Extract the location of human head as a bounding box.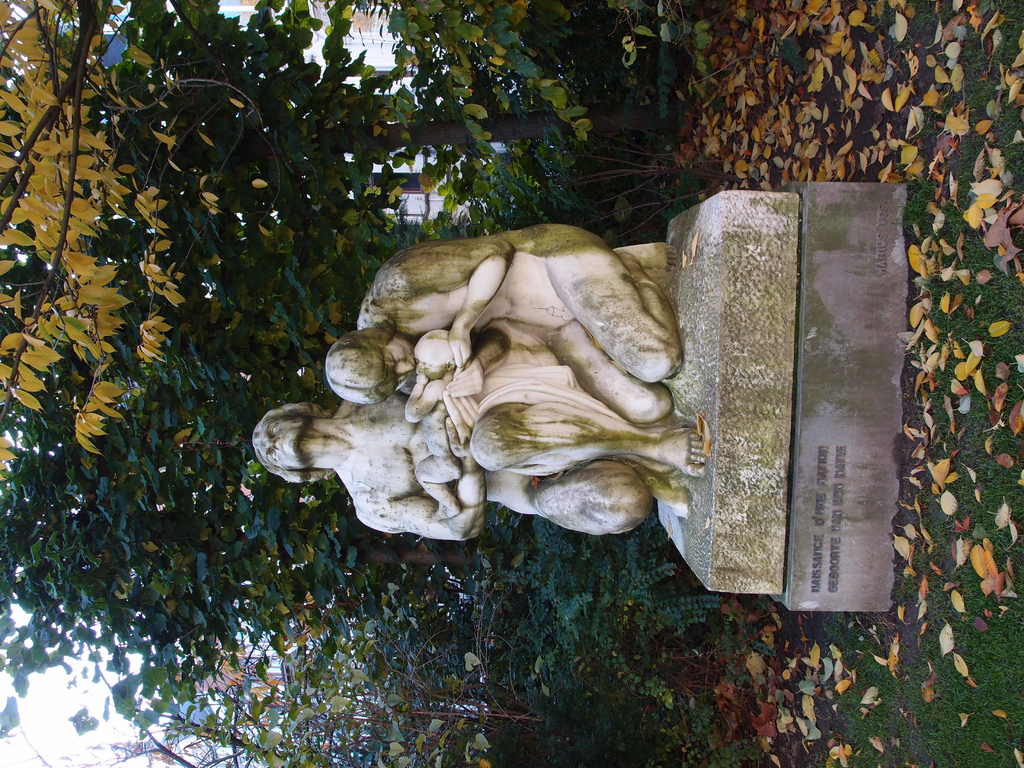
325, 326, 417, 401.
